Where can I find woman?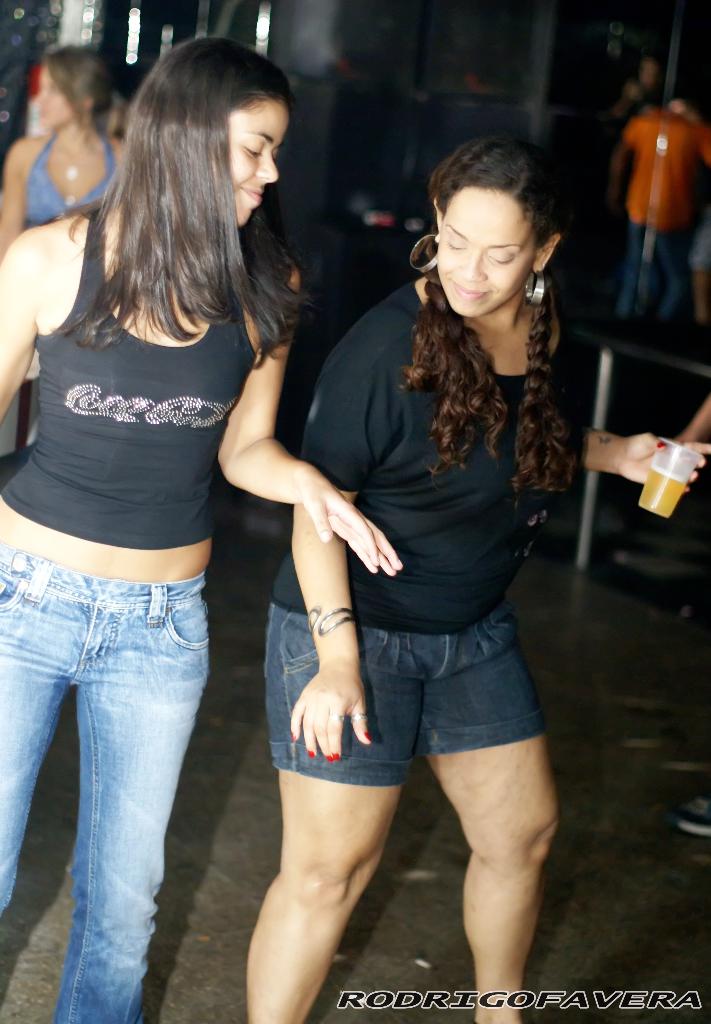
You can find it at bbox(0, 33, 403, 1023).
